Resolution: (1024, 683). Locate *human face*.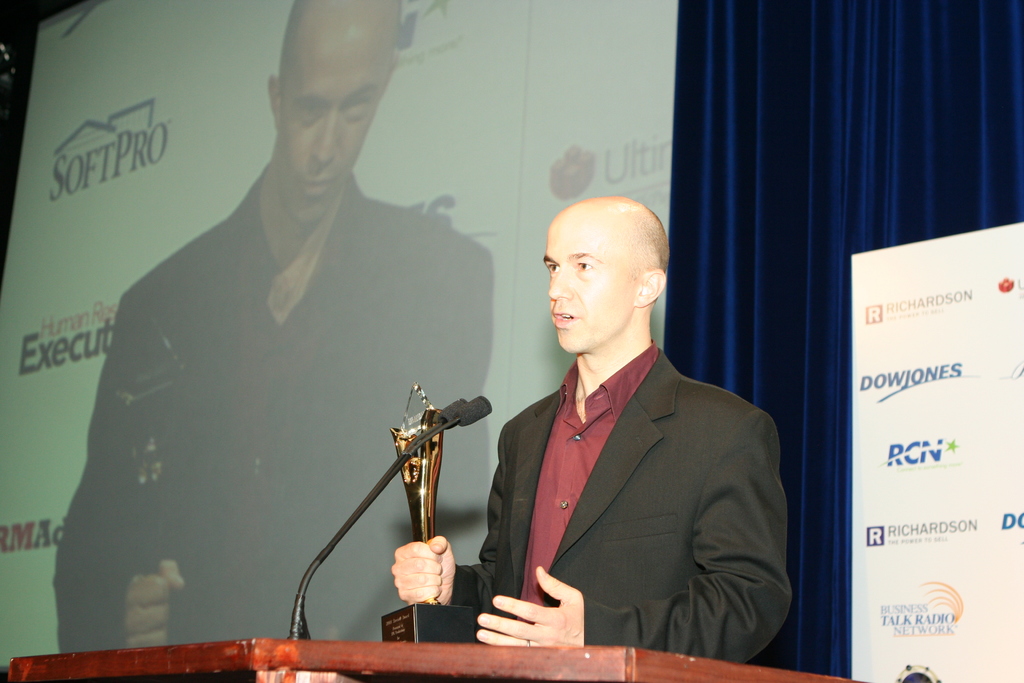
{"x1": 286, "y1": 6, "x2": 381, "y2": 226}.
